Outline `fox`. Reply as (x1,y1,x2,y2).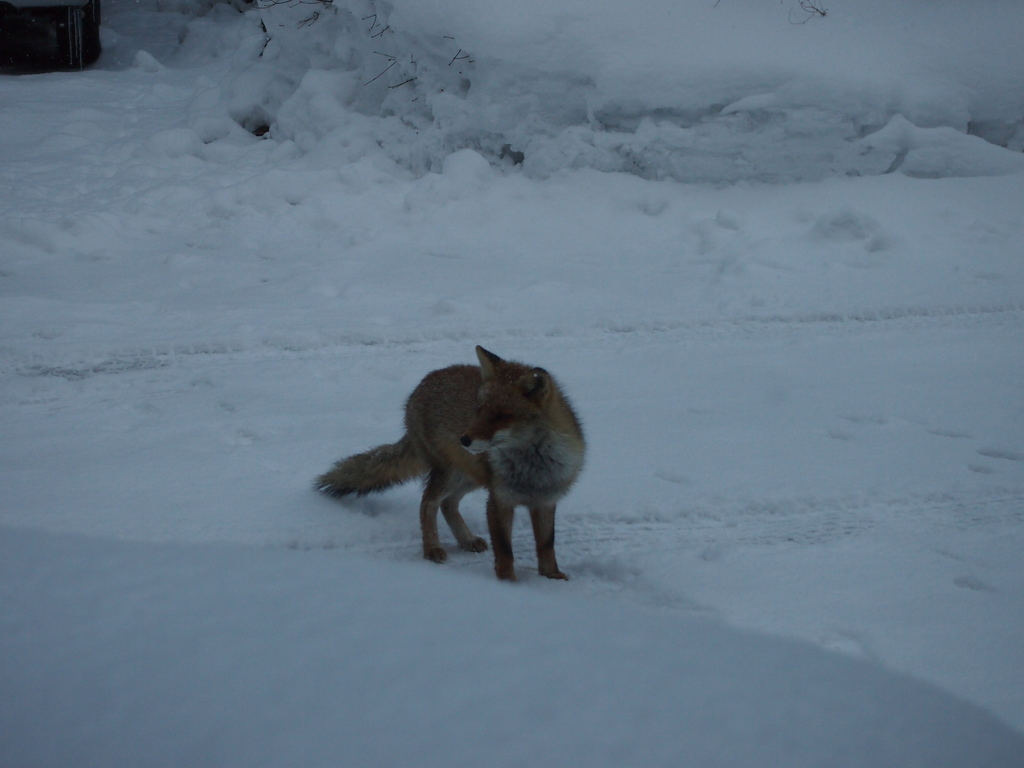
(312,344,593,585).
